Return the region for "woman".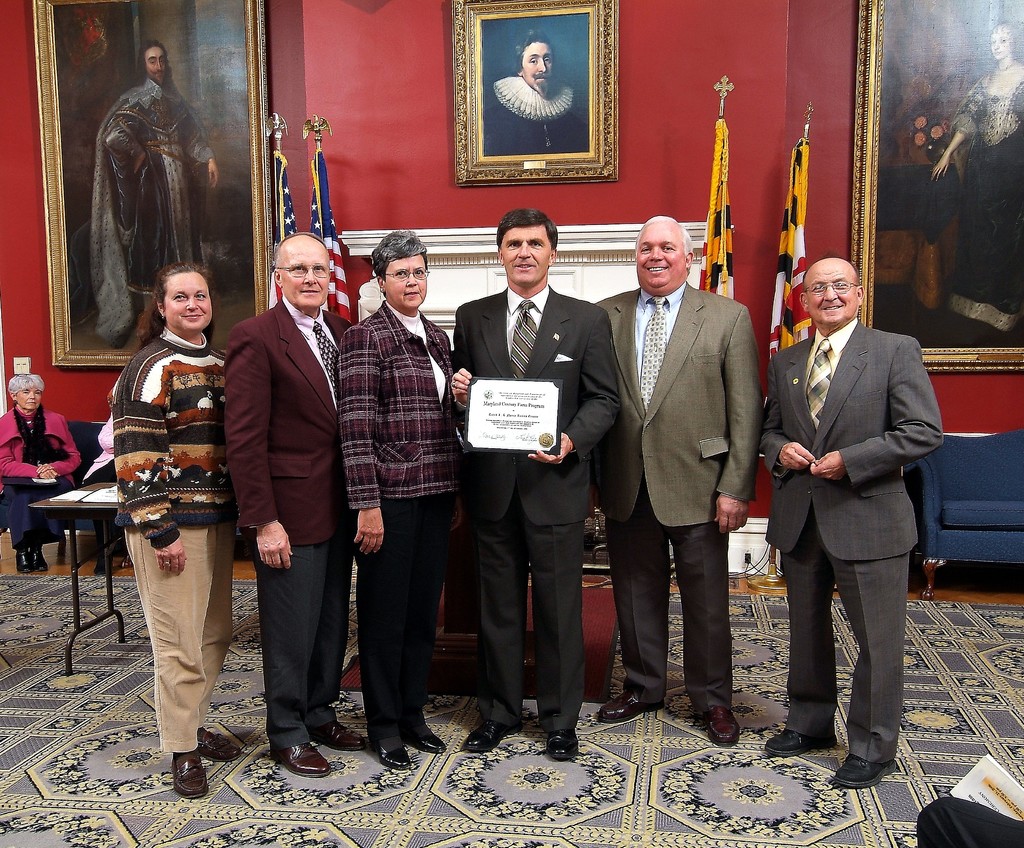
<bbox>112, 257, 242, 792</bbox>.
